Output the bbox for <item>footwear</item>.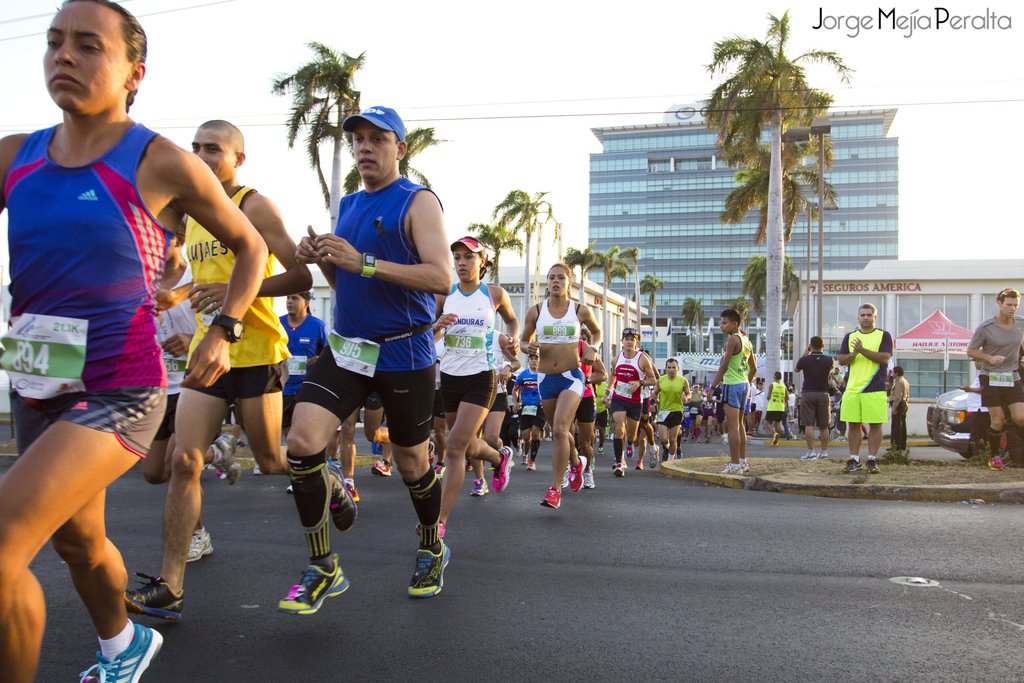
x1=788, y1=434, x2=789, y2=440.
